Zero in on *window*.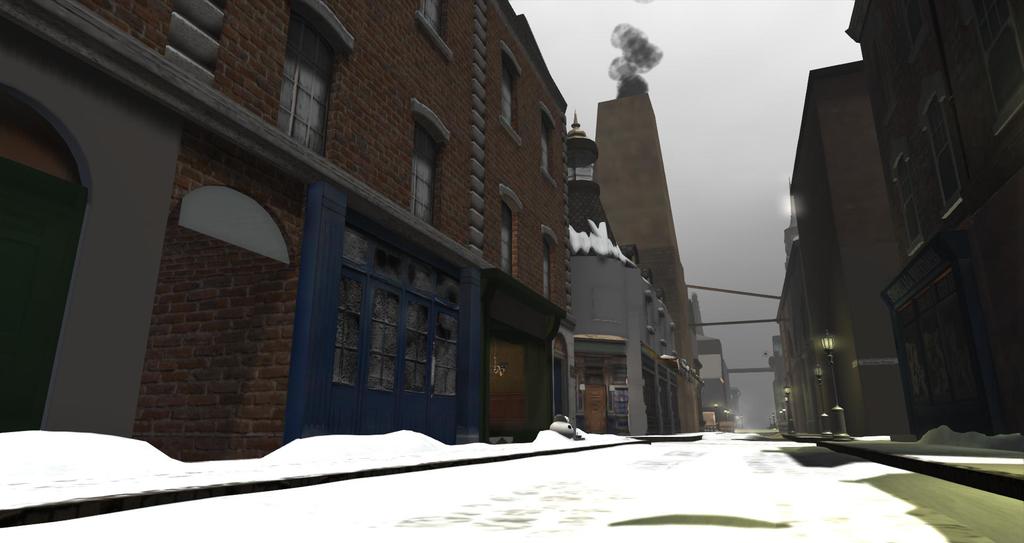
Zeroed in: <bbox>504, 208, 518, 287</bbox>.
